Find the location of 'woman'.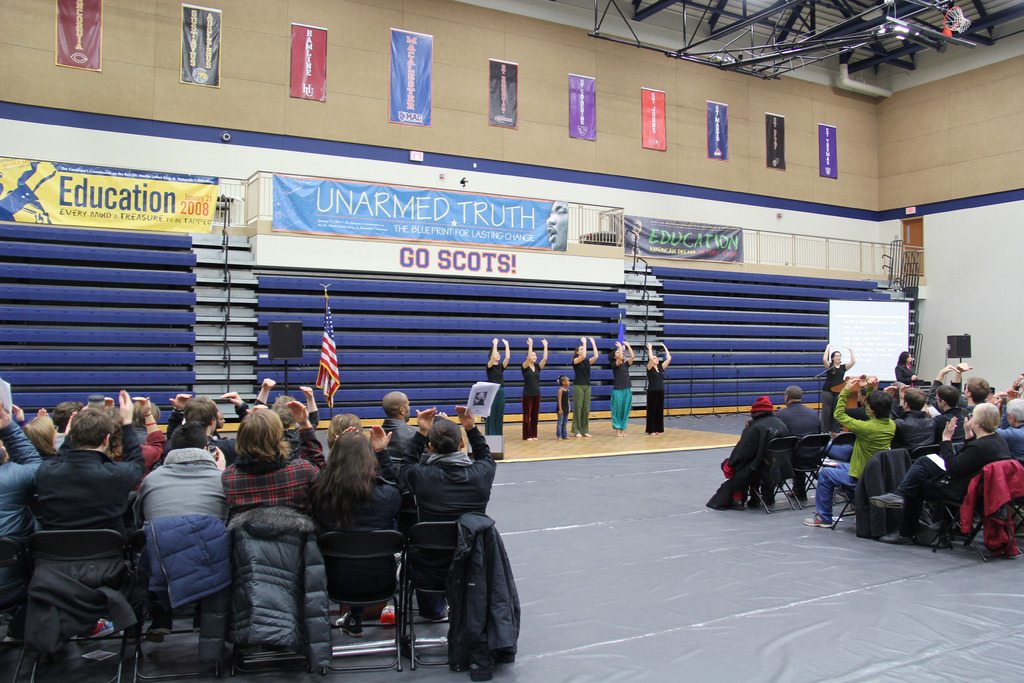
Location: [left=610, top=331, right=637, bottom=436].
